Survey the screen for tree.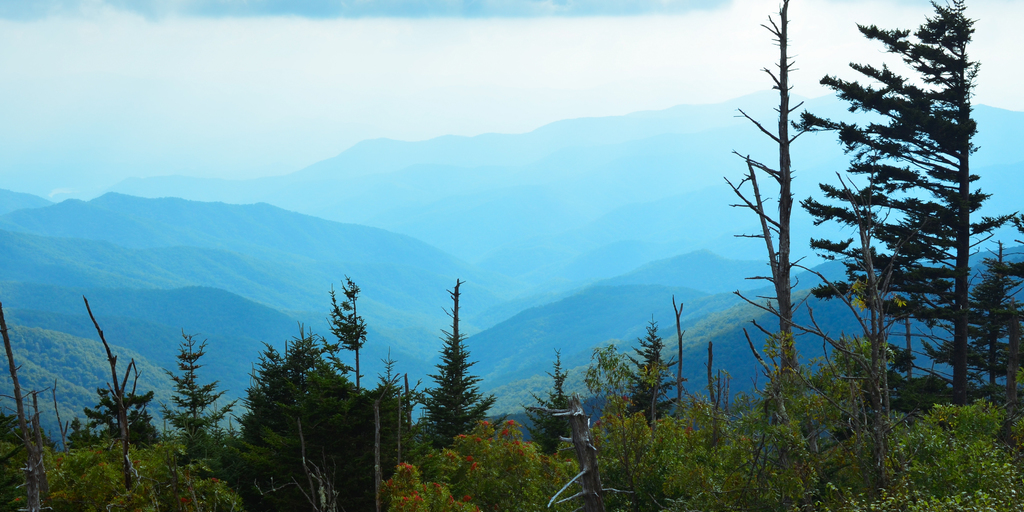
Survey found: 83, 291, 150, 511.
